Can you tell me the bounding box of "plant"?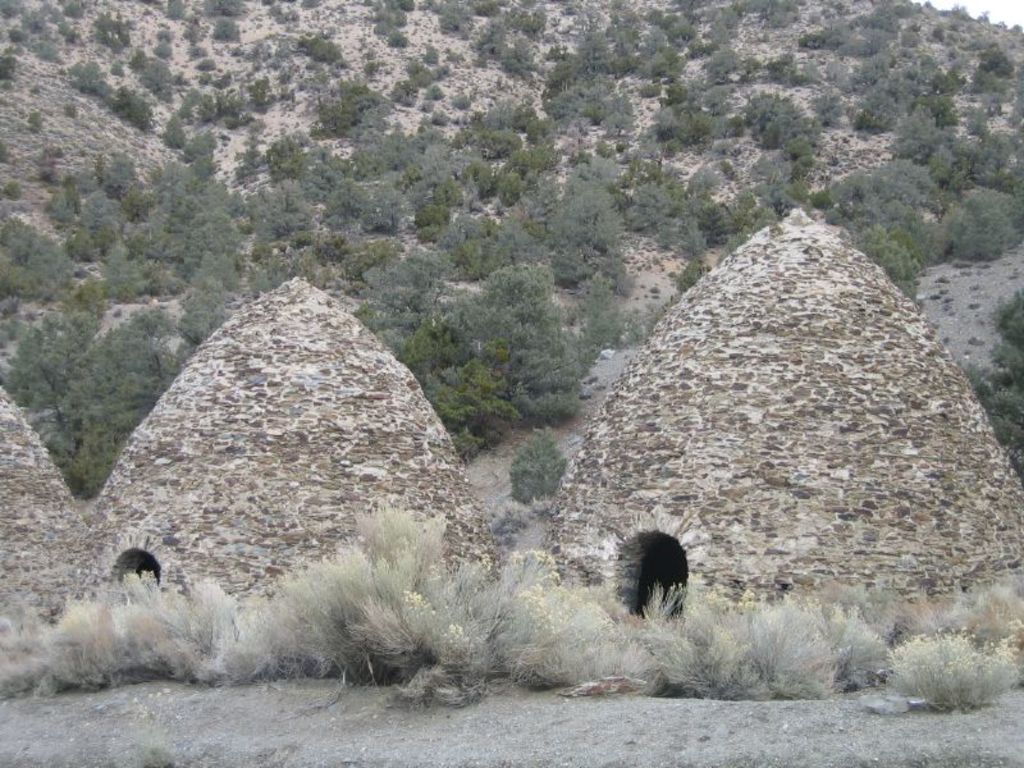
59/0/88/20.
